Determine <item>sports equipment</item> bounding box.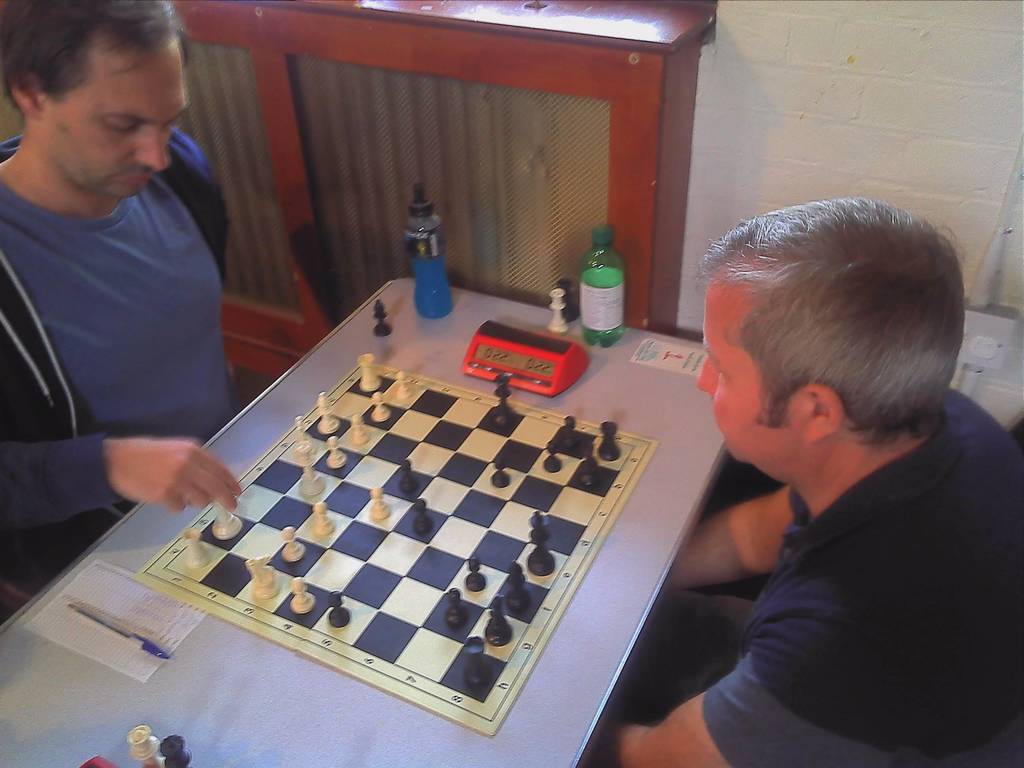
Determined: <region>500, 559, 535, 609</region>.
